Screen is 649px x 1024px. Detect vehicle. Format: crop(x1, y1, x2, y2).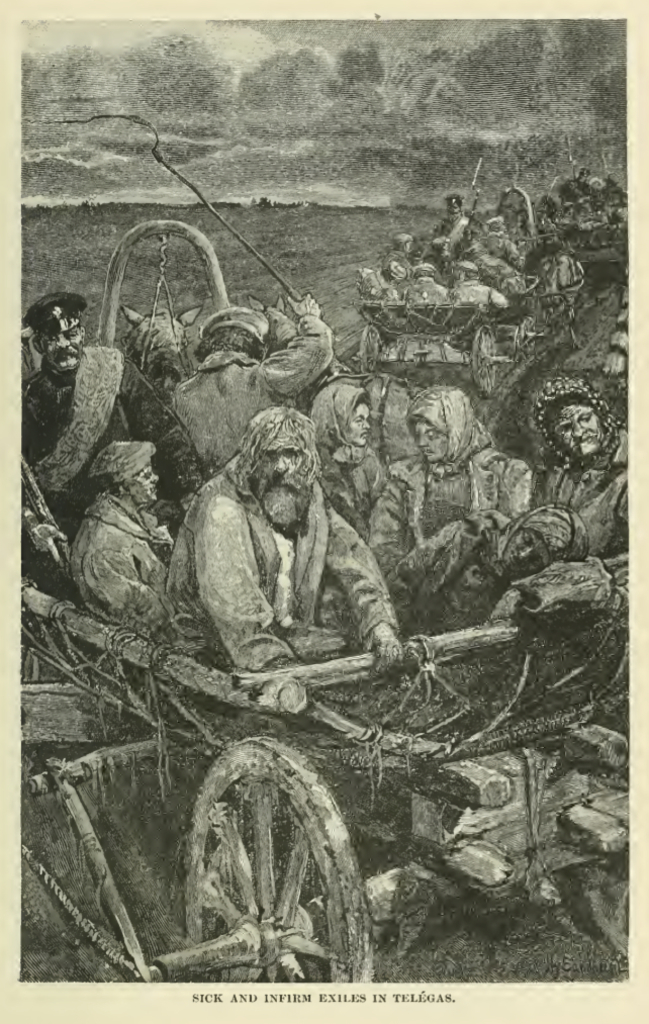
crop(0, 217, 648, 1023).
